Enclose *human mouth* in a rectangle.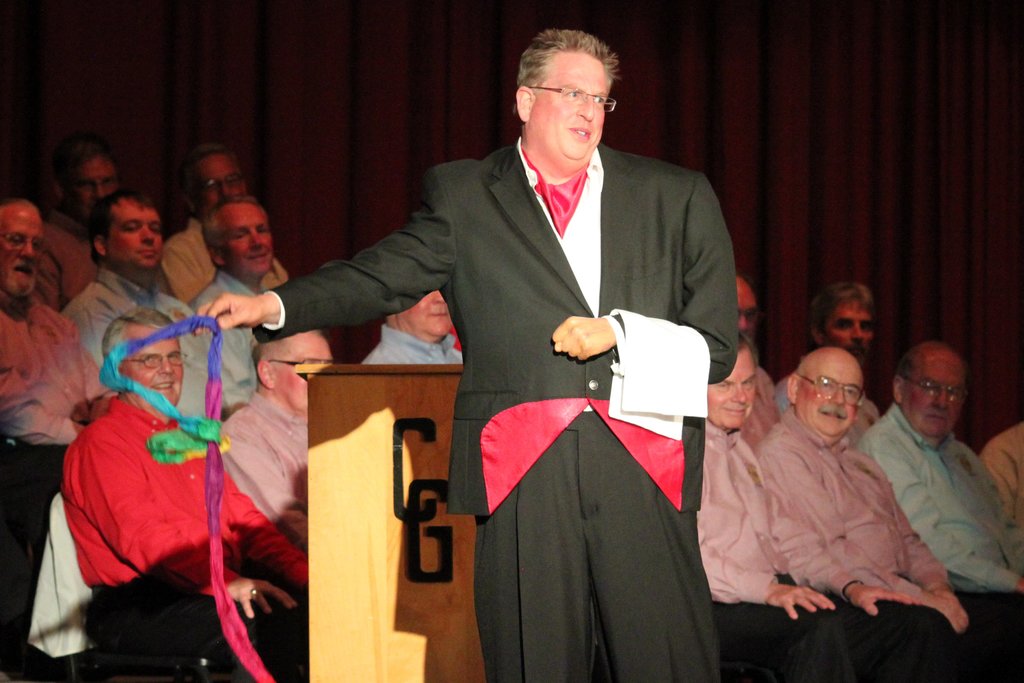
box=[849, 346, 869, 359].
